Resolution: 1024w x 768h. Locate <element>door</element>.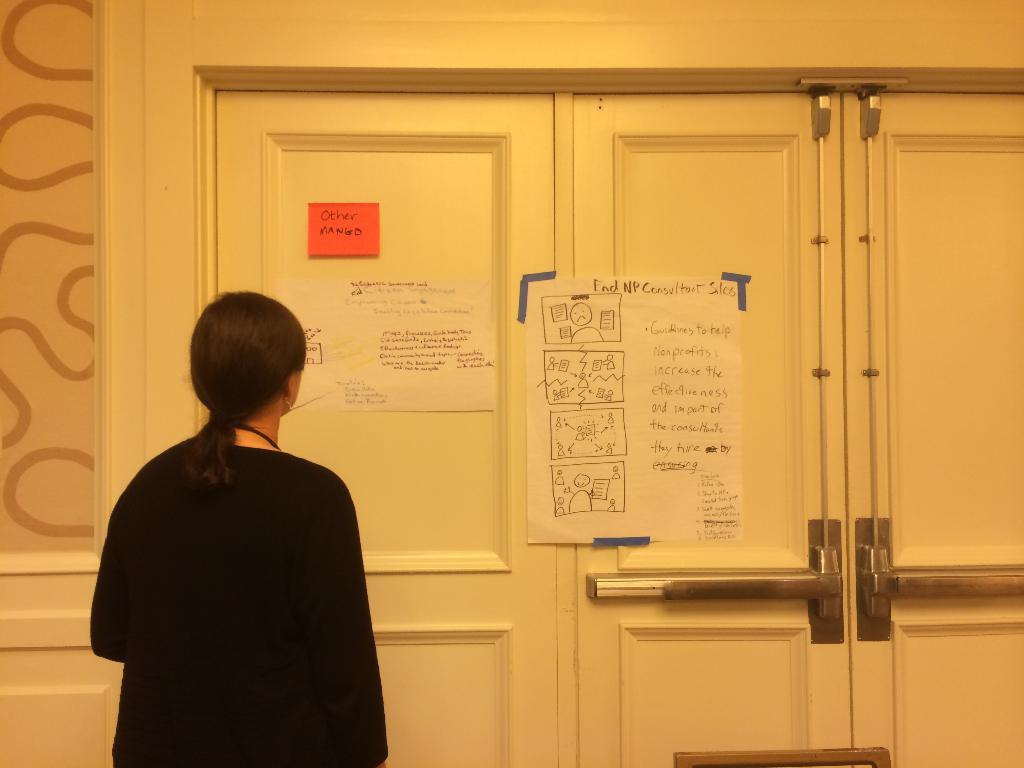
bbox=[840, 89, 1023, 764].
